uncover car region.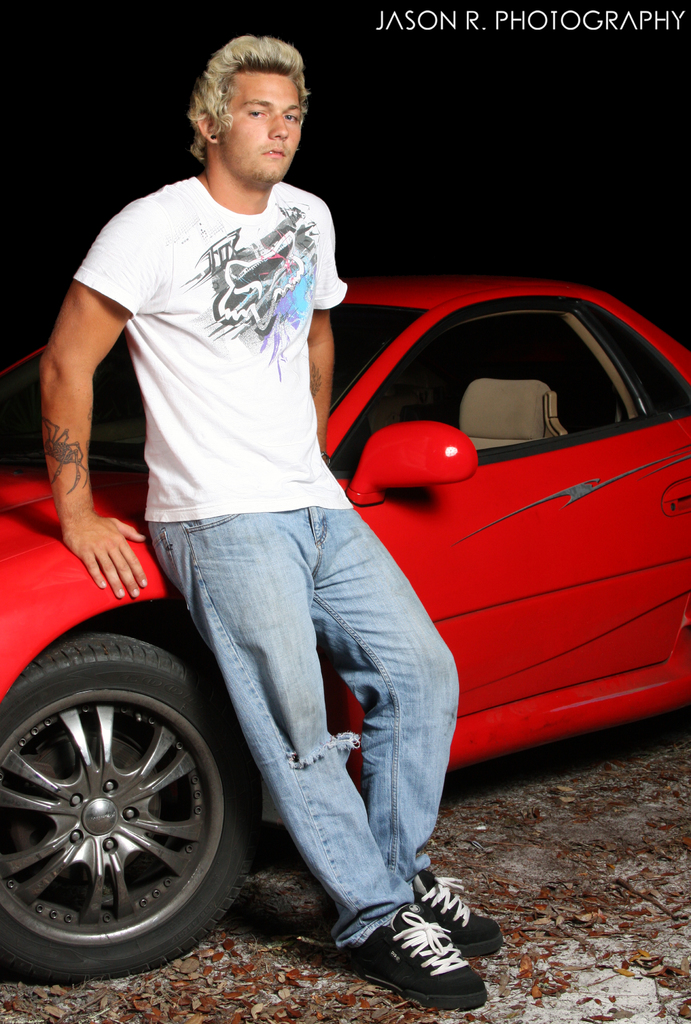
Uncovered: select_region(5, 269, 690, 979).
